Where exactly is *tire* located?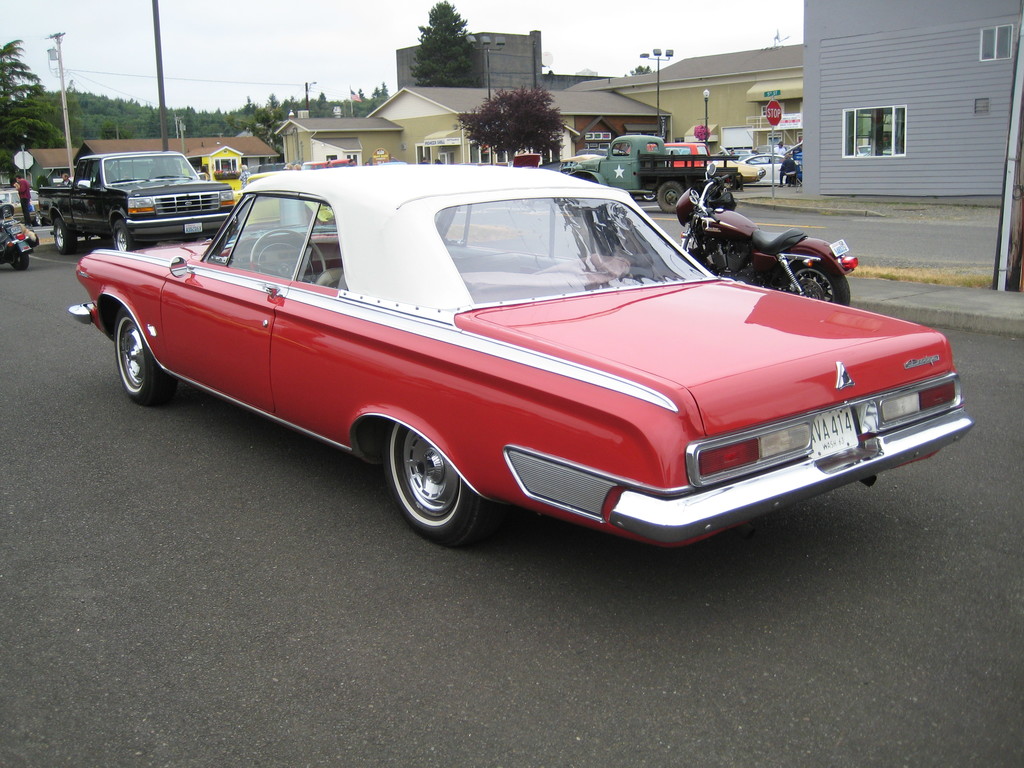
Its bounding box is <bbox>776, 253, 850, 307</bbox>.
